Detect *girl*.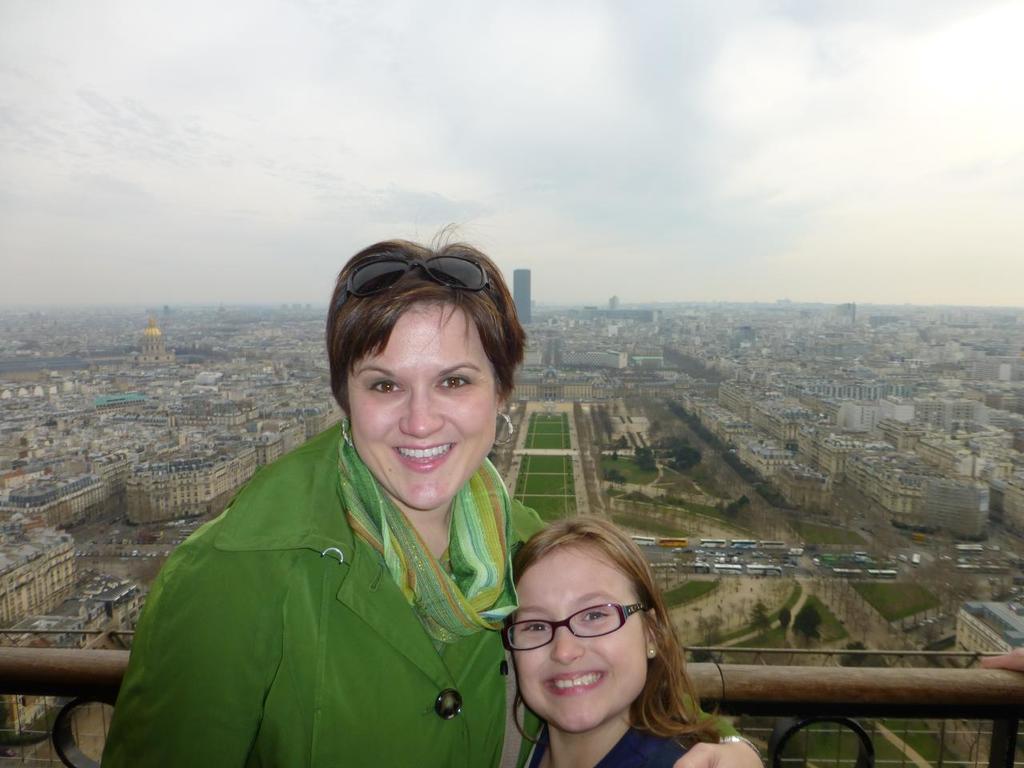
Detected at detection(494, 511, 723, 763).
